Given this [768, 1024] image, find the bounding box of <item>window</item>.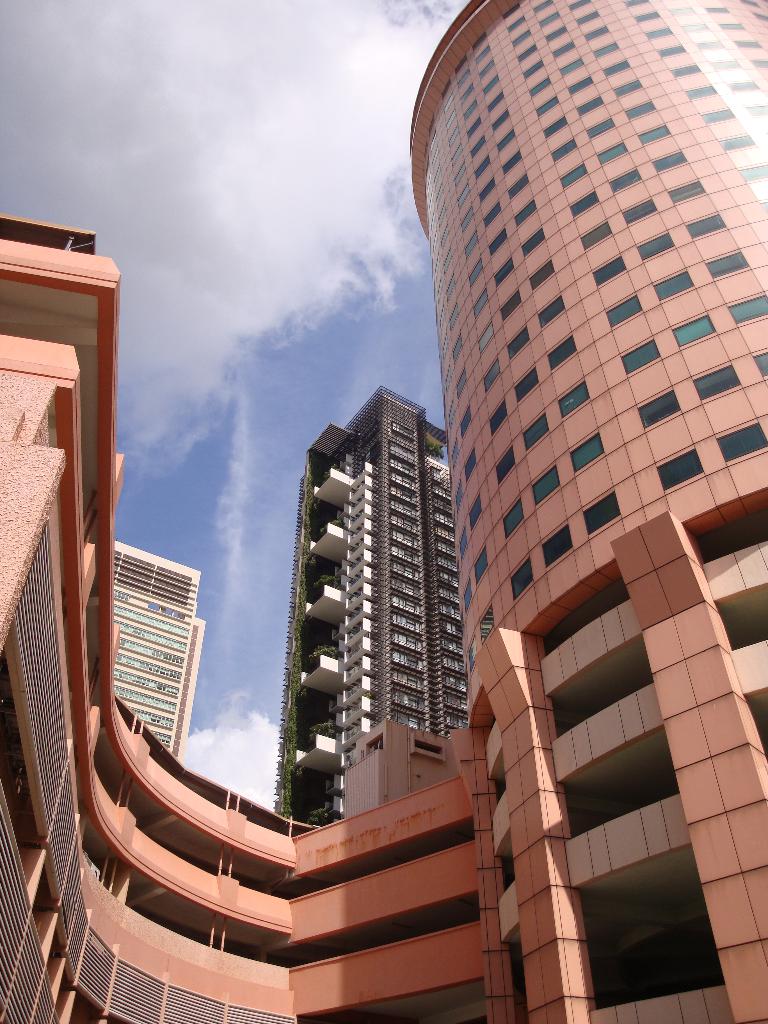
box(720, 419, 767, 461).
